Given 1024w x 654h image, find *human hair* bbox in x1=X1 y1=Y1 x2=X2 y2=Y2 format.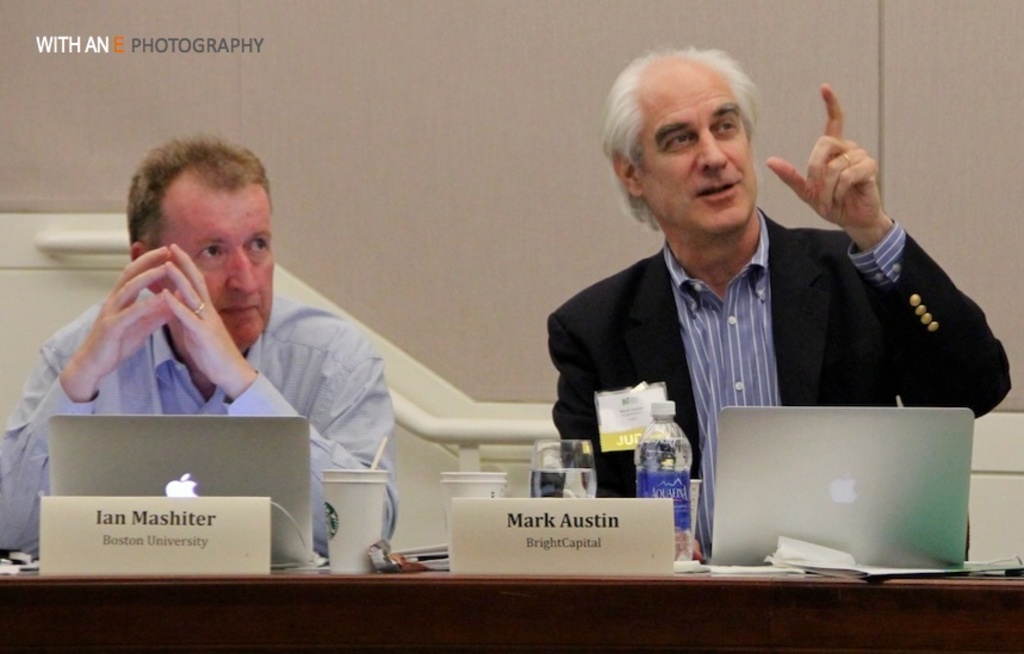
x1=600 y1=43 x2=762 y2=237.
